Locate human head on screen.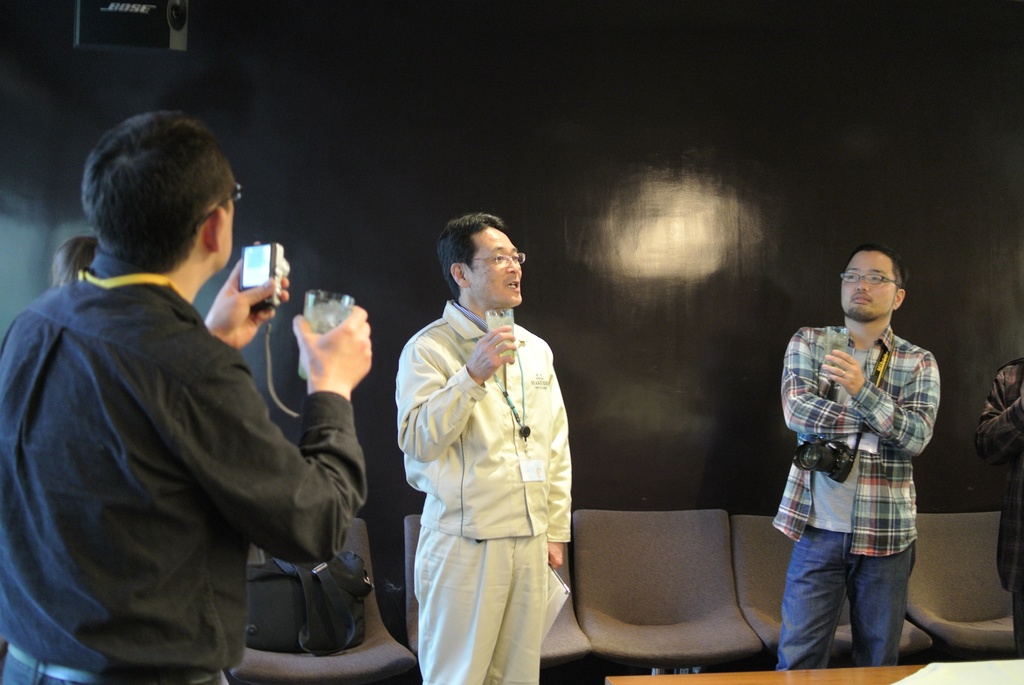
On screen at x1=83 y1=107 x2=244 y2=282.
